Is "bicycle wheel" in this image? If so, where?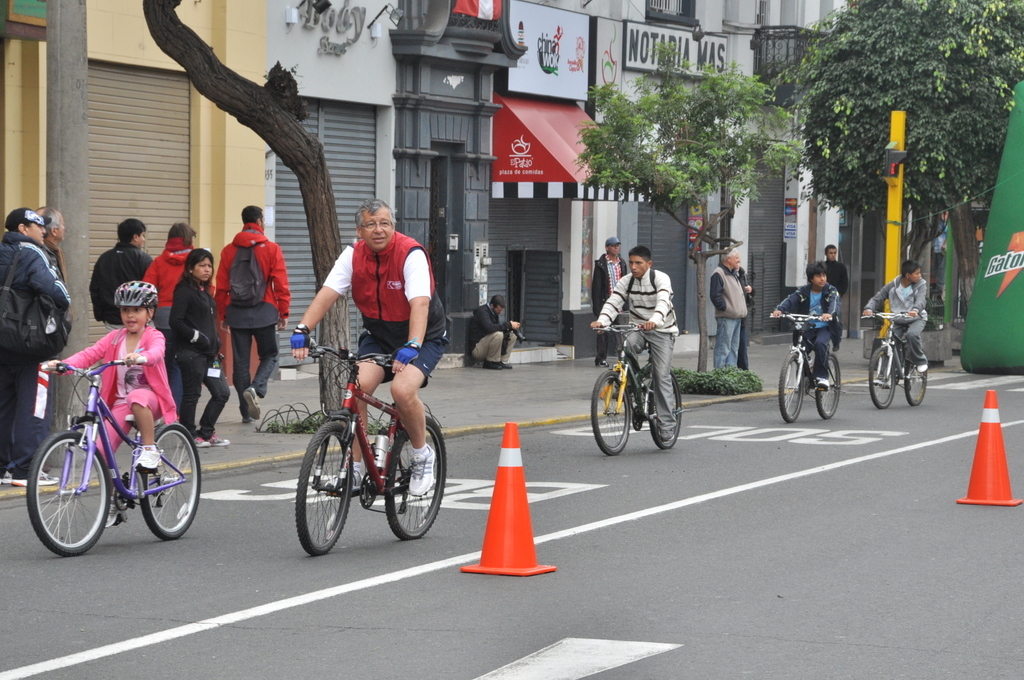
Yes, at 778,349,808,422.
